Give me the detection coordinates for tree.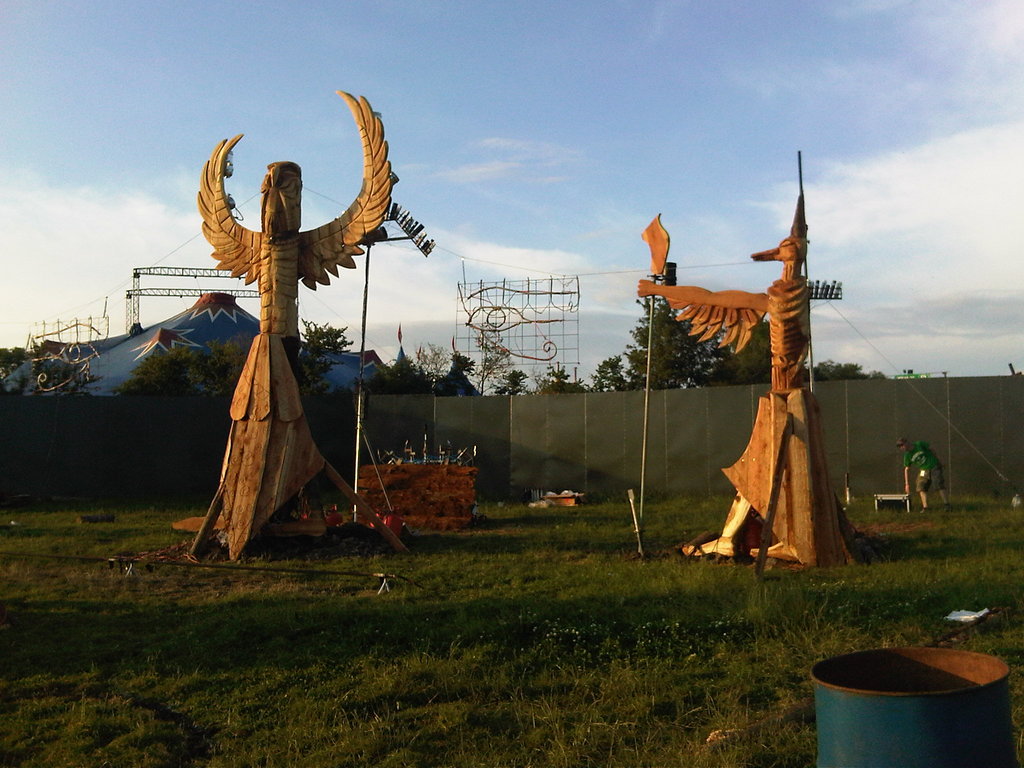
select_region(488, 366, 534, 398).
